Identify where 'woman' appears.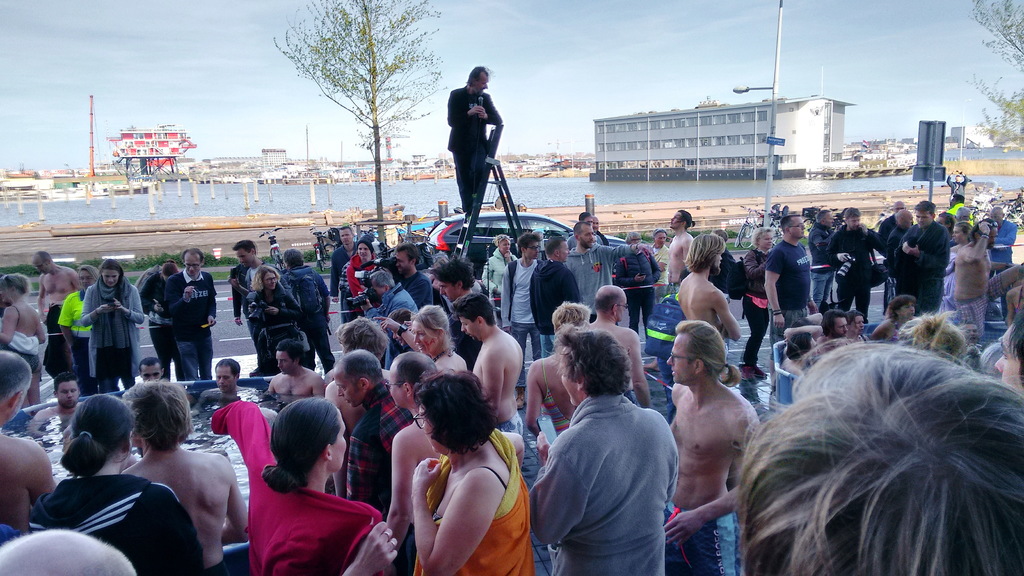
Appears at (730,224,778,385).
